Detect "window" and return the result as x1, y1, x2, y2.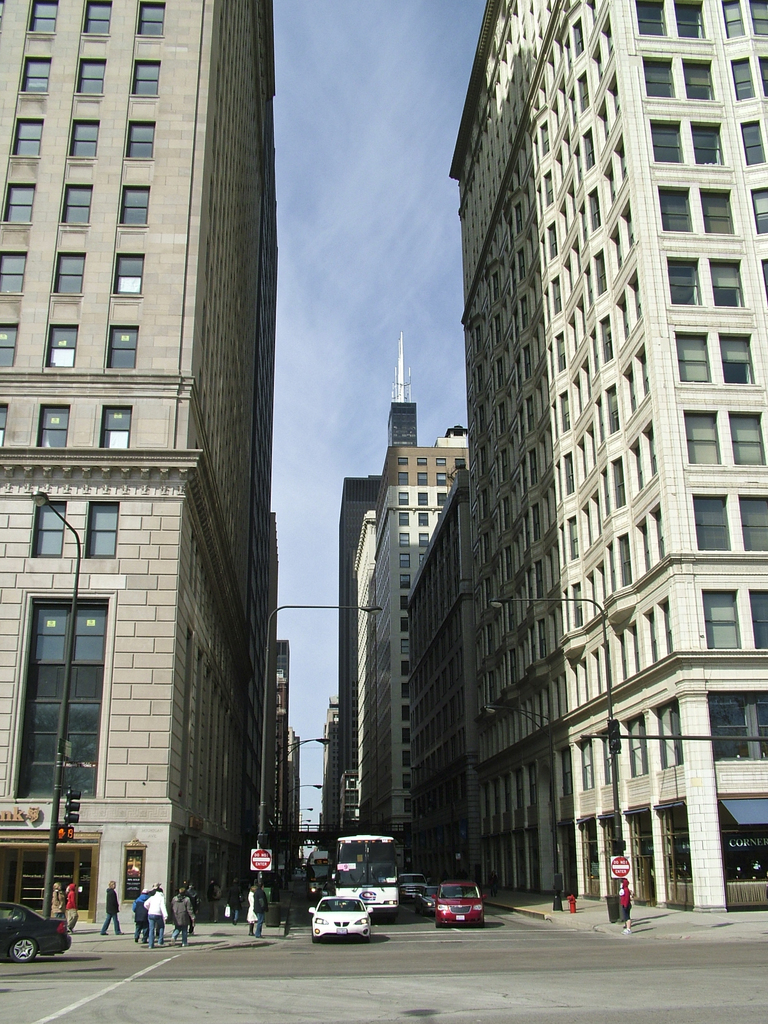
107, 324, 140, 368.
